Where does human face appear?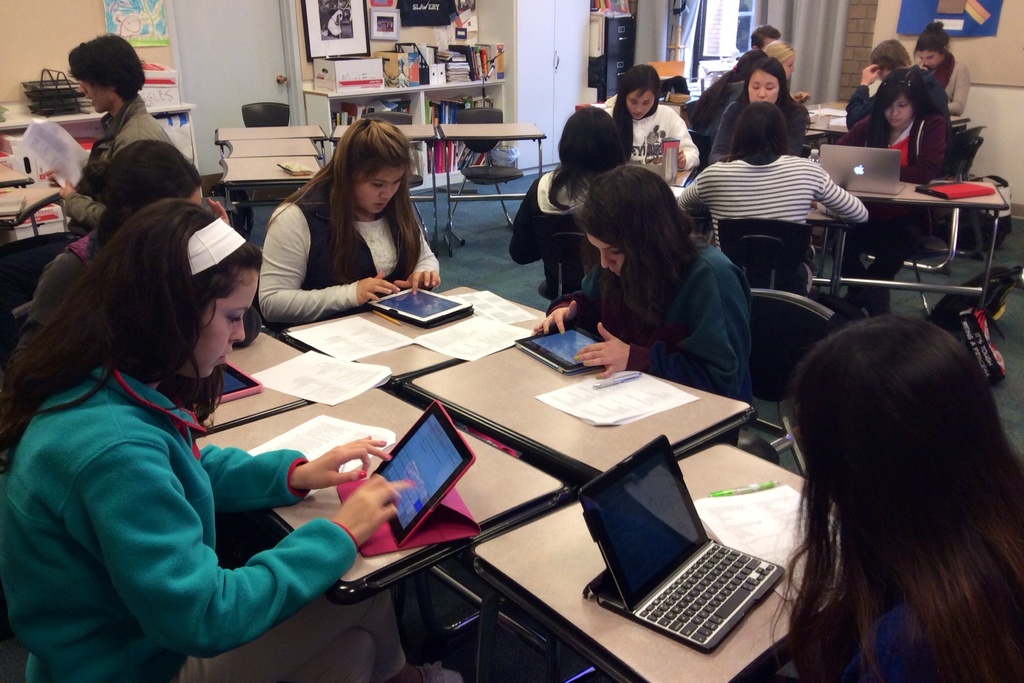
Appears at crop(746, 74, 778, 102).
